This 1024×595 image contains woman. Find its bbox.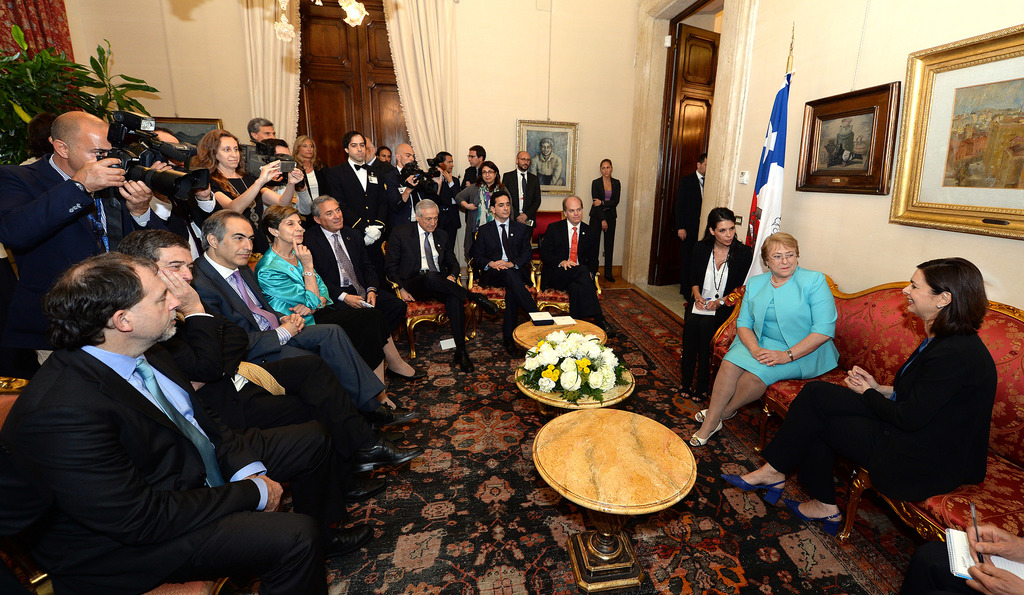
<box>722,254,998,531</box>.
